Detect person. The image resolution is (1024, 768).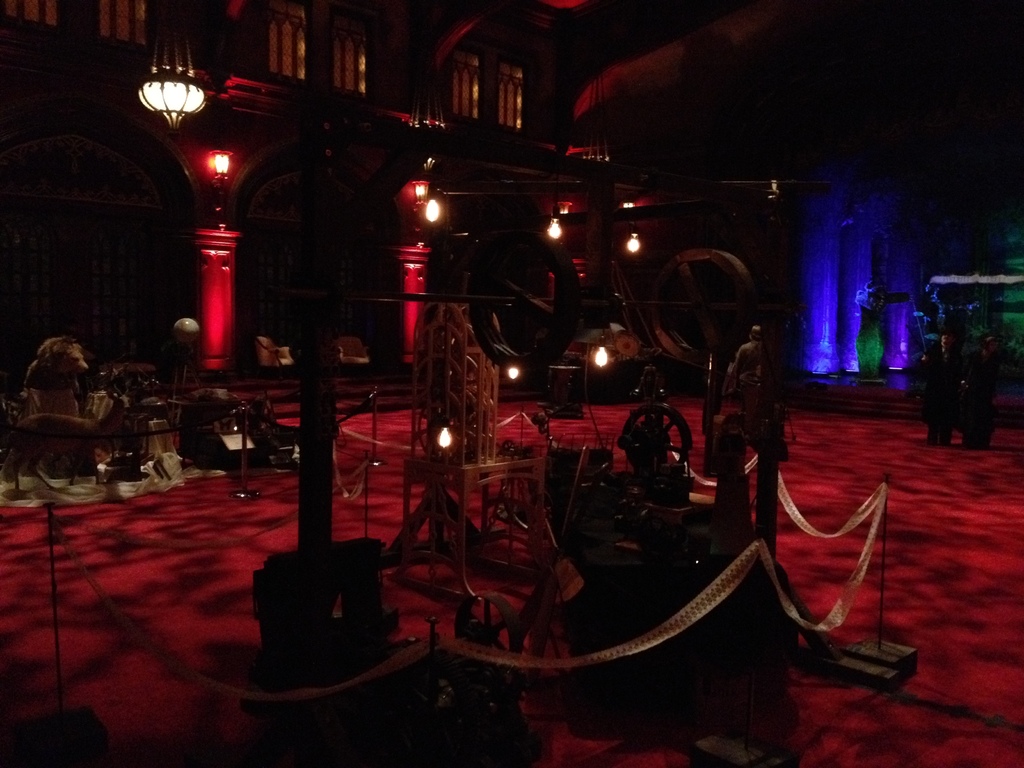
Rect(728, 327, 764, 423).
